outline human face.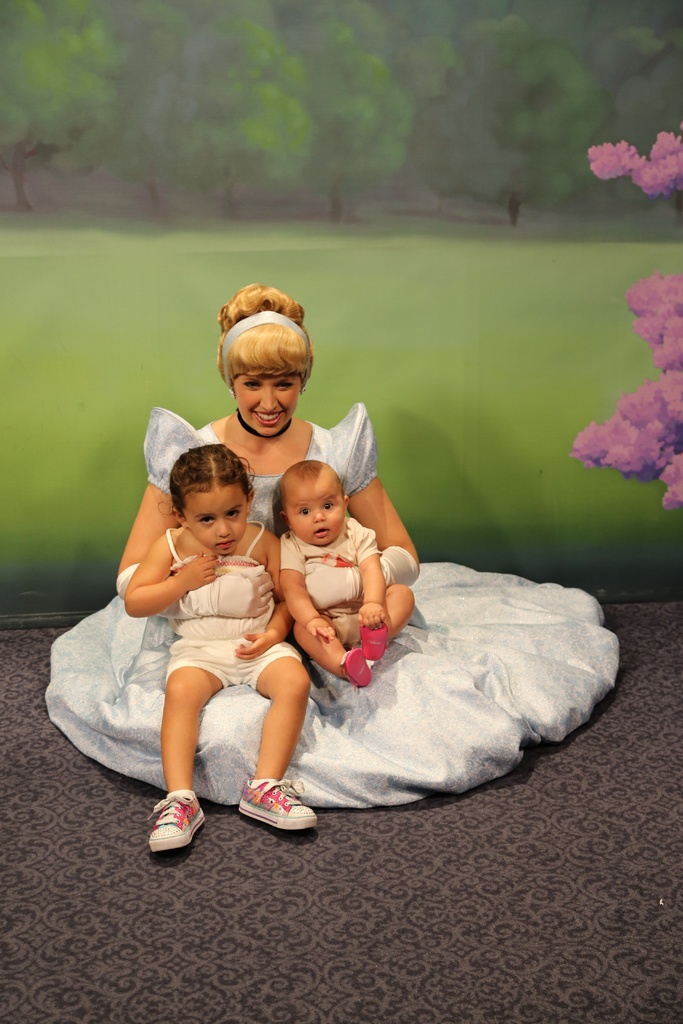
Outline: <region>184, 488, 247, 560</region>.
